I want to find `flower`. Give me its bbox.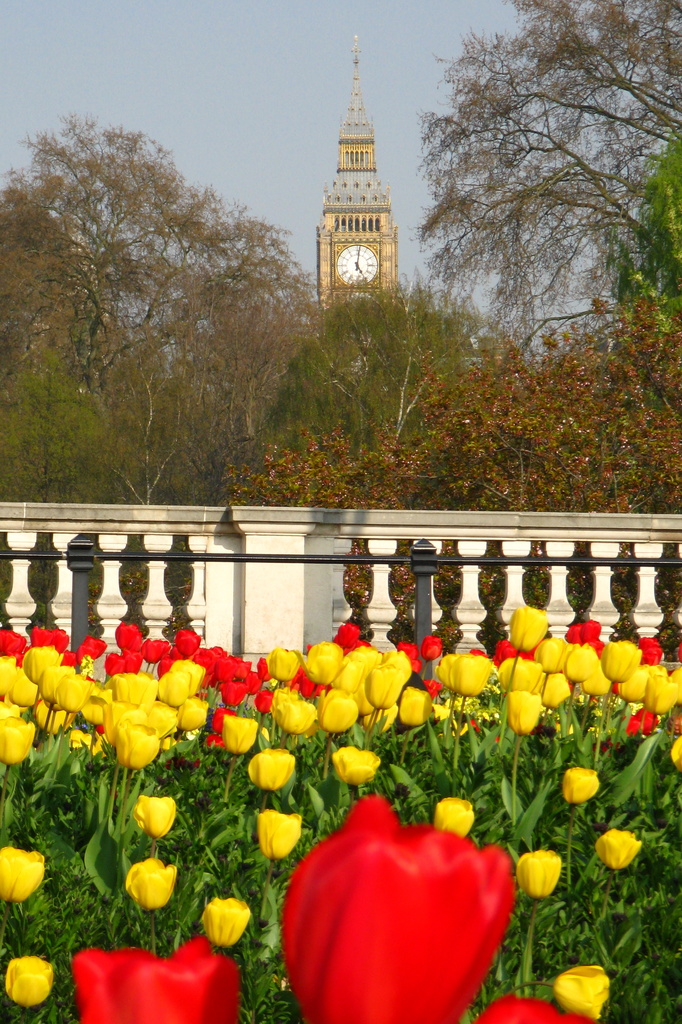
516 848 558 904.
